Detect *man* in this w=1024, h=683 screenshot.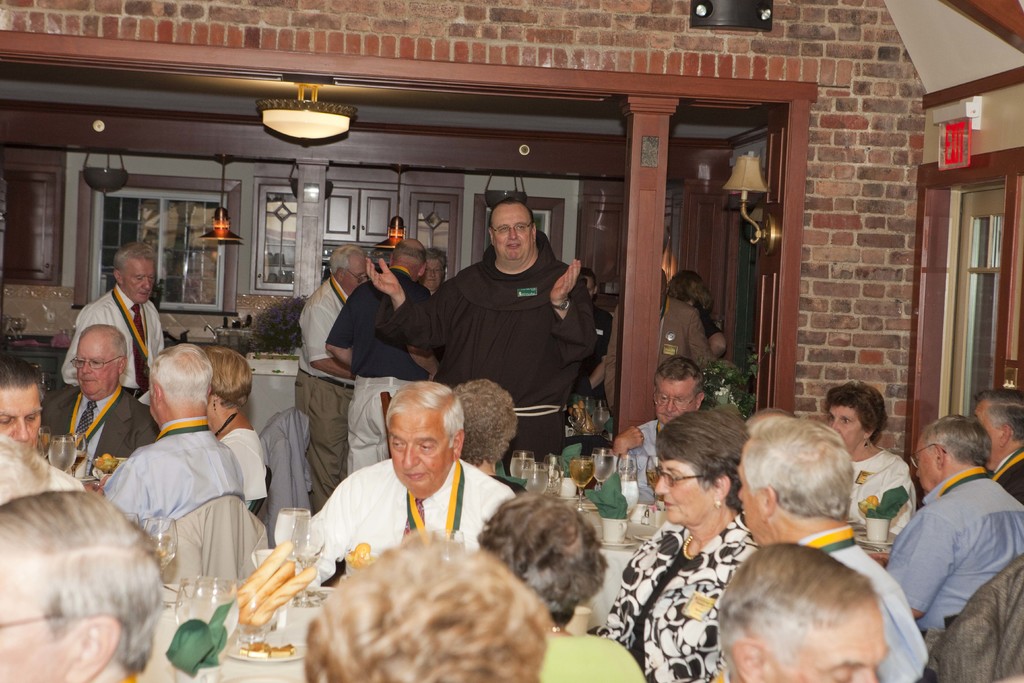
Detection: 323, 237, 441, 478.
